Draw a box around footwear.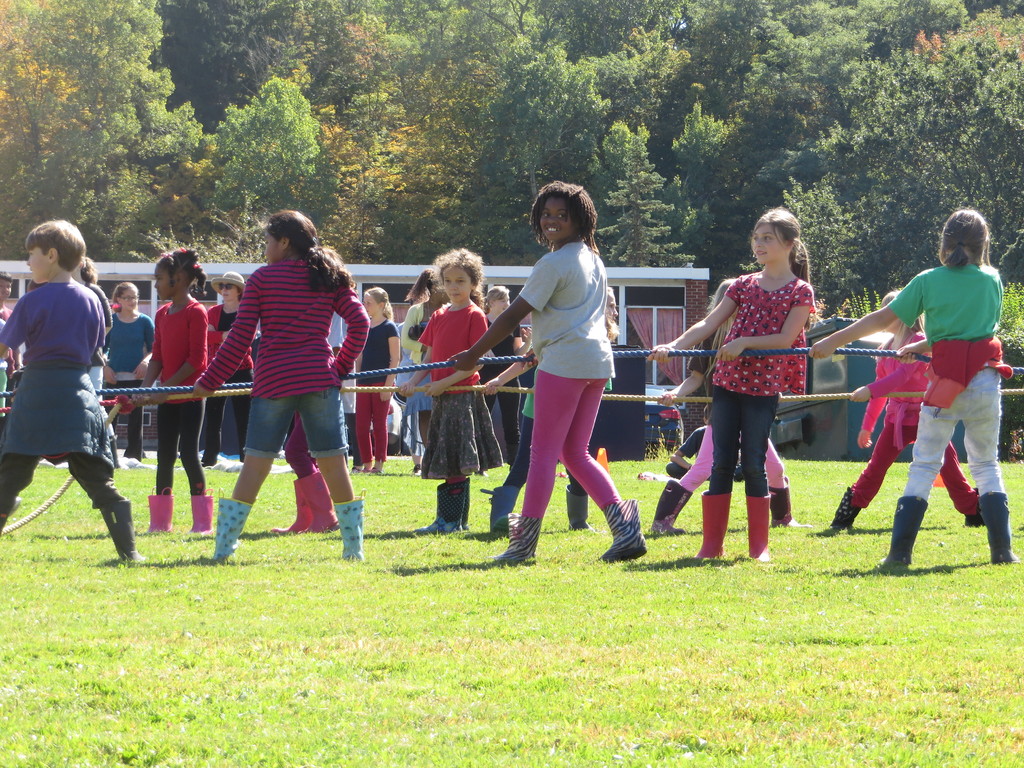
{"x1": 871, "y1": 495, "x2": 928, "y2": 568}.
